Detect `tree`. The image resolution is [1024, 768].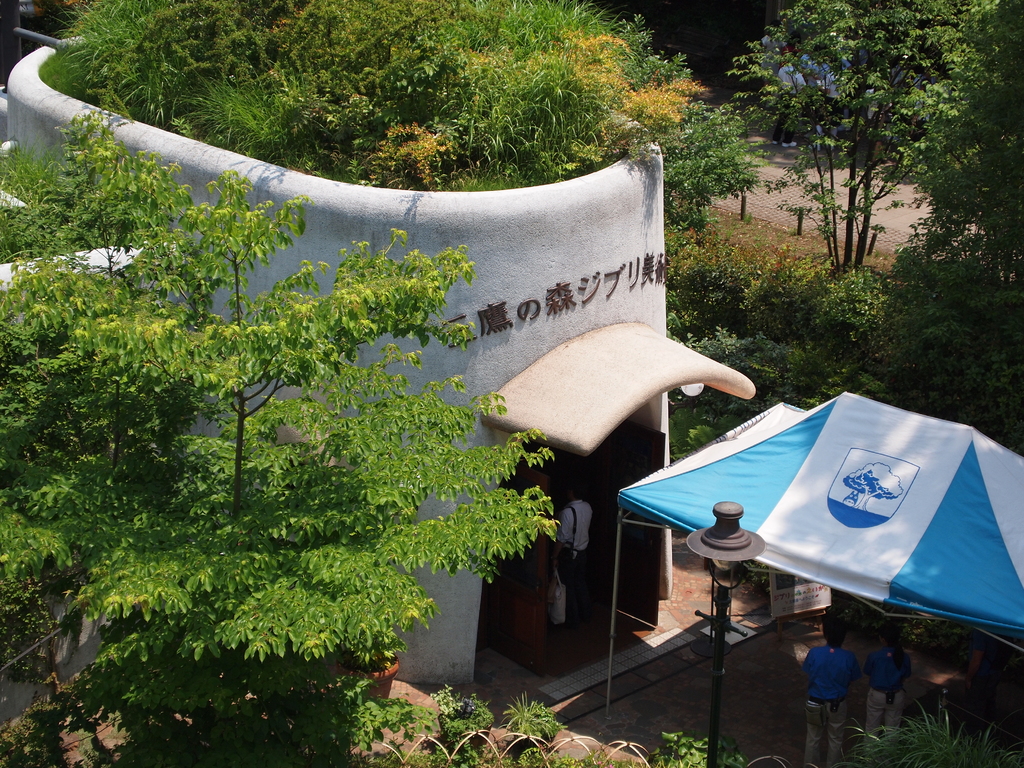
439 694 500 750.
